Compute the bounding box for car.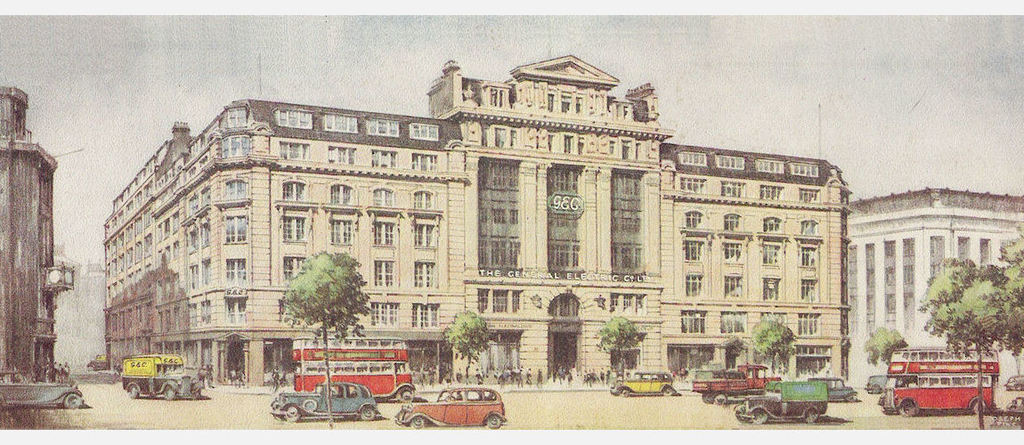
box(0, 368, 84, 405).
